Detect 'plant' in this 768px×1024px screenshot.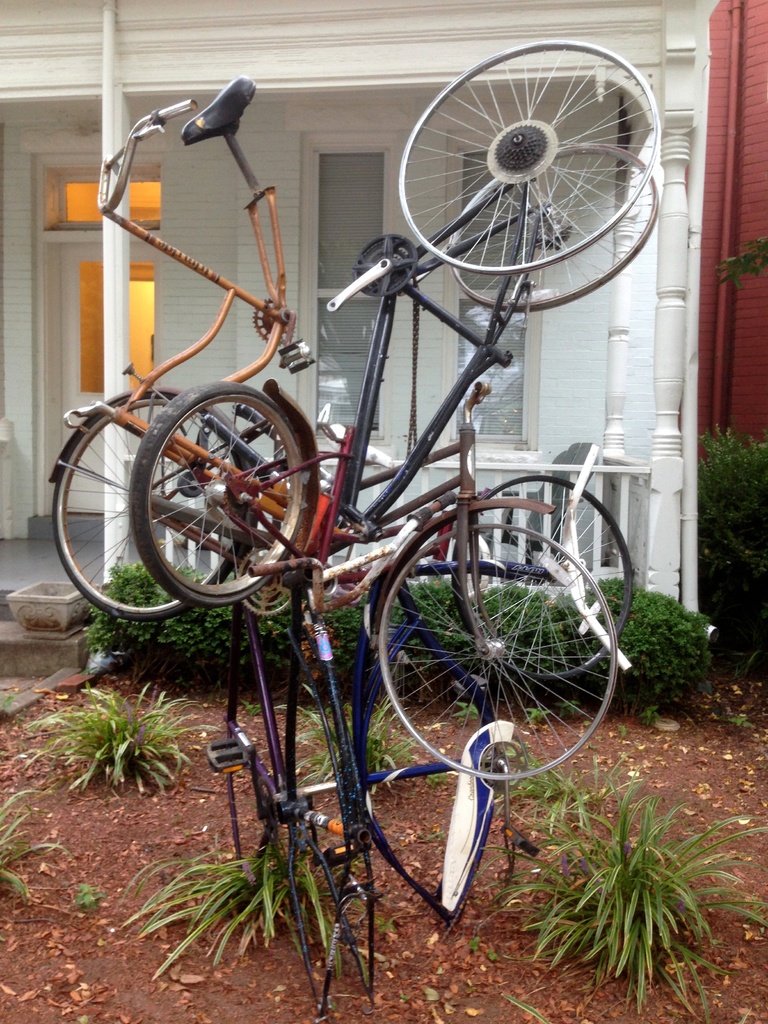
Detection: [left=14, top=665, right=219, bottom=788].
